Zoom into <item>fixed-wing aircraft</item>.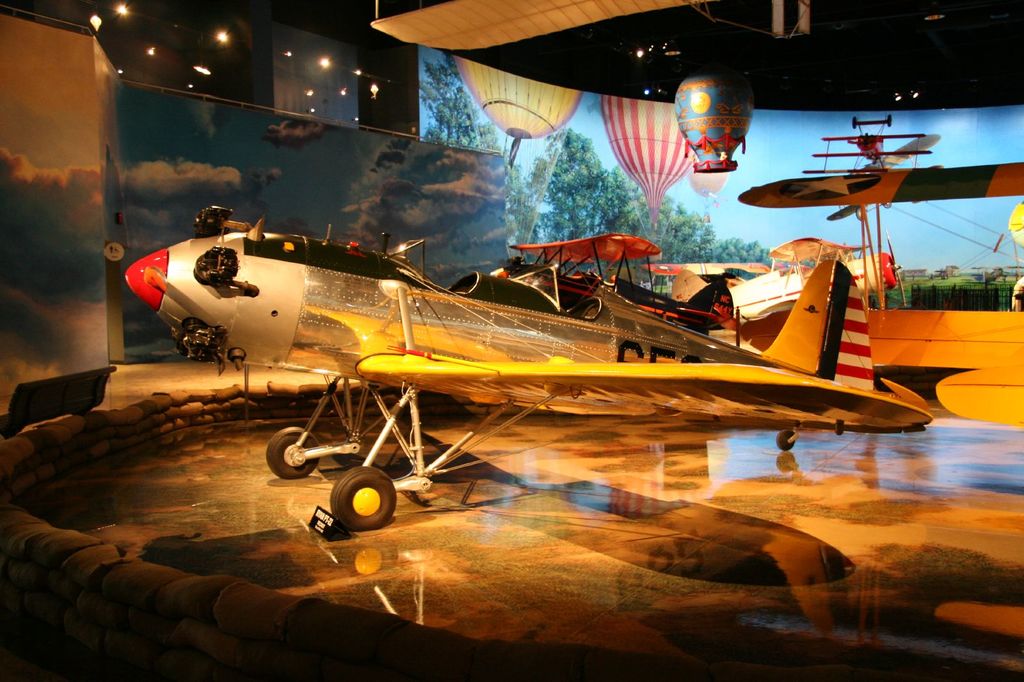
Zoom target: 804,114,948,221.
